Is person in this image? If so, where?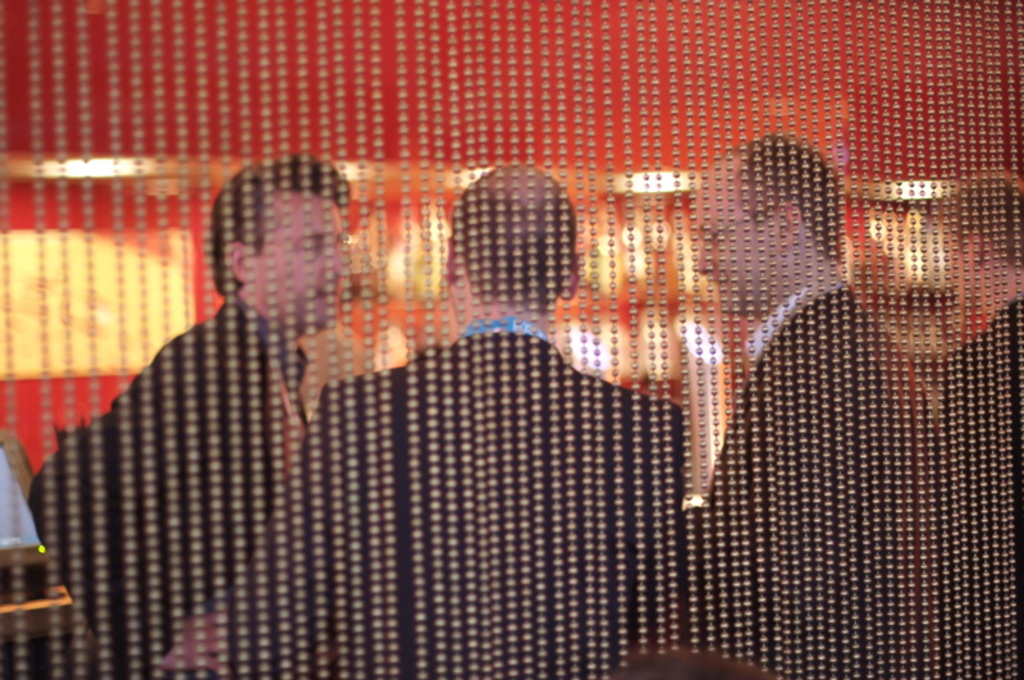
Yes, at [920,160,1023,679].
